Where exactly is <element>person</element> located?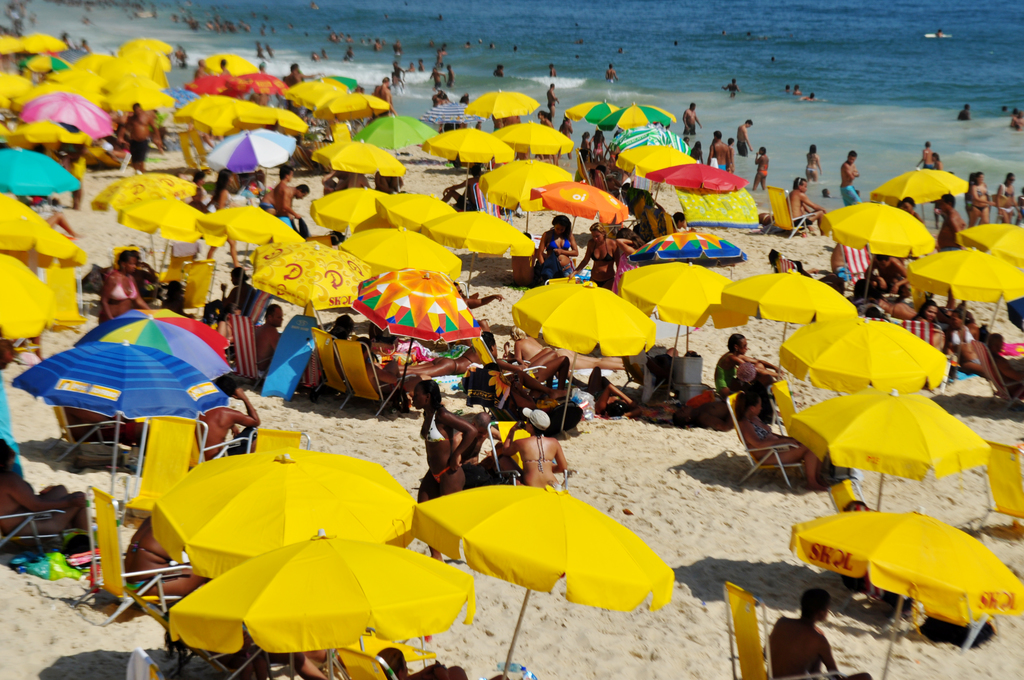
Its bounding box is bbox=[865, 255, 911, 295].
